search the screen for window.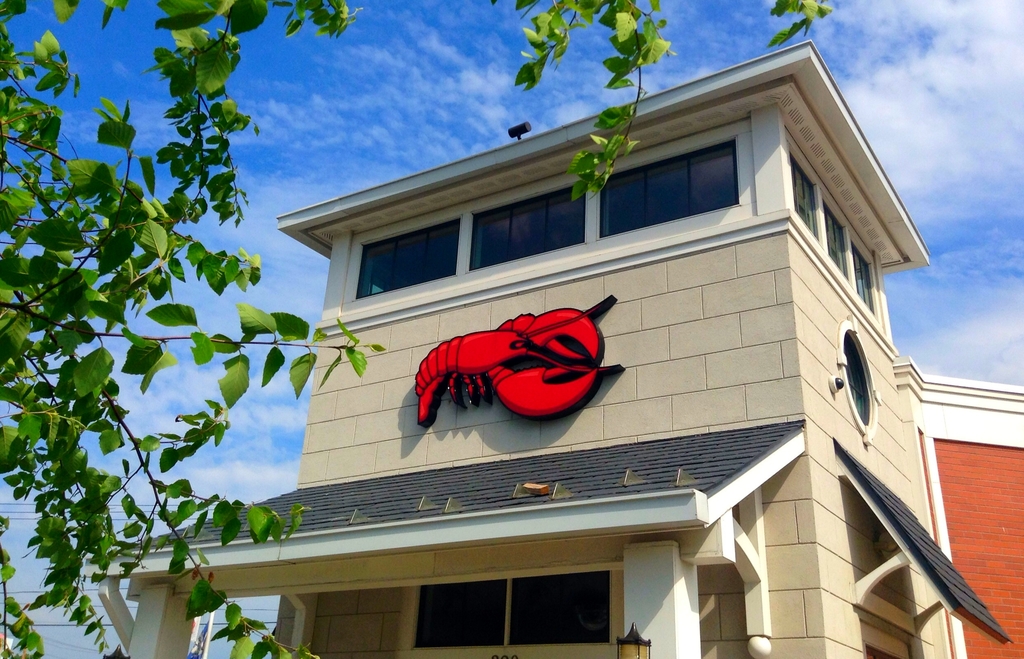
Found at (x1=824, y1=203, x2=850, y2=282).
